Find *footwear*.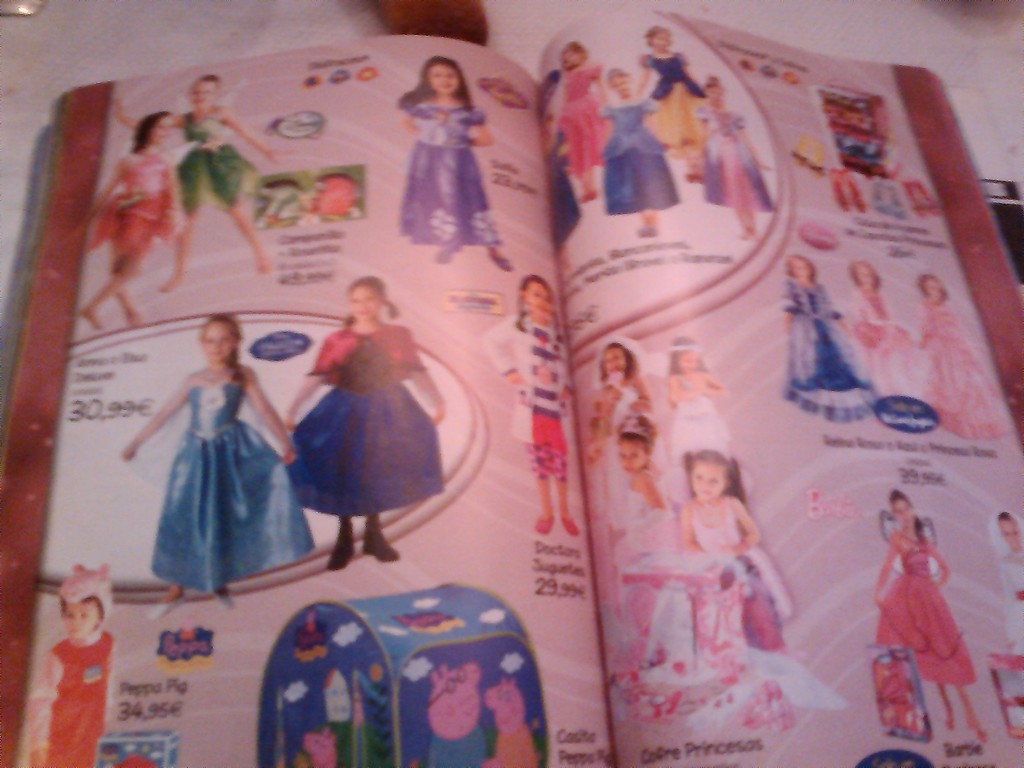
x1=486, y1=257, x2=516, y2=271.
